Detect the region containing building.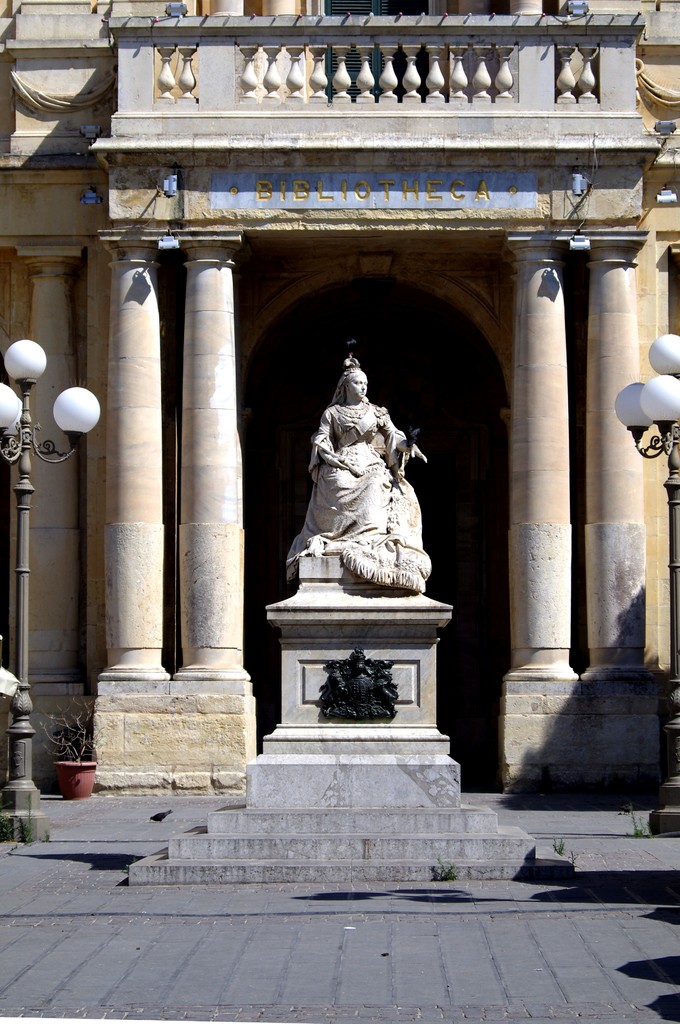
[0, 0, 679, 783].
